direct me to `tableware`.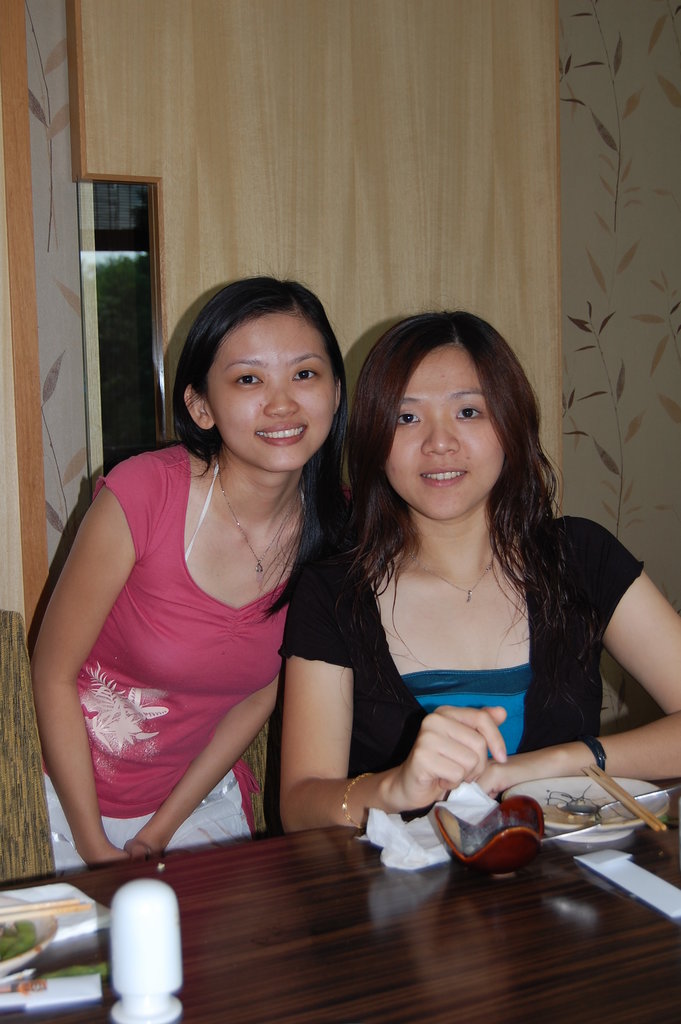
Direction: [431,796,552,881].
